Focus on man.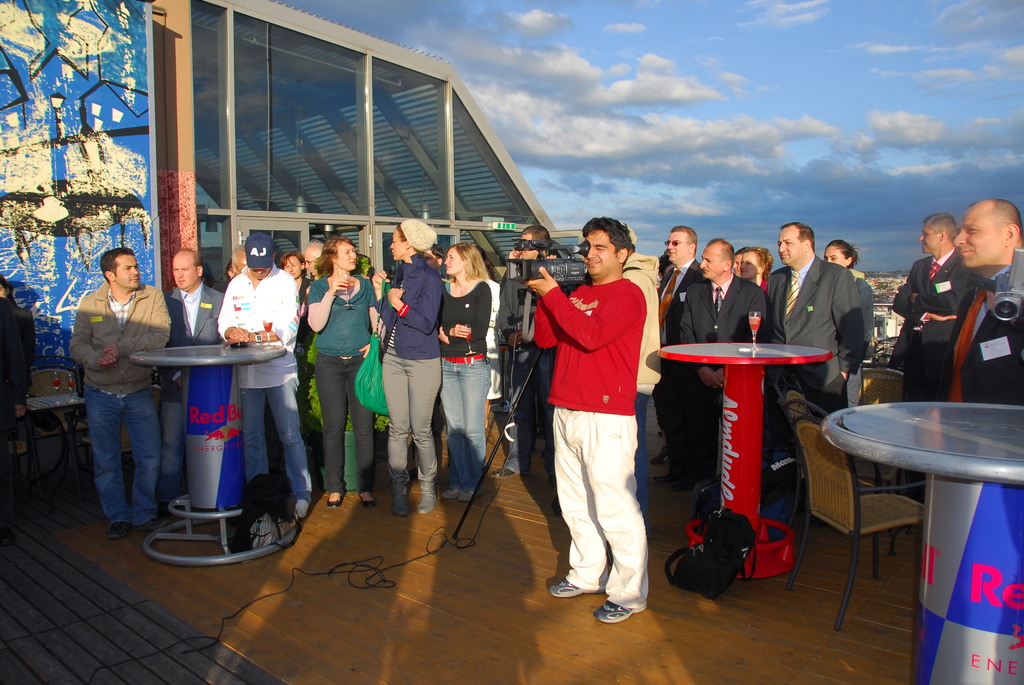
Focused at [71,244,176,543].
